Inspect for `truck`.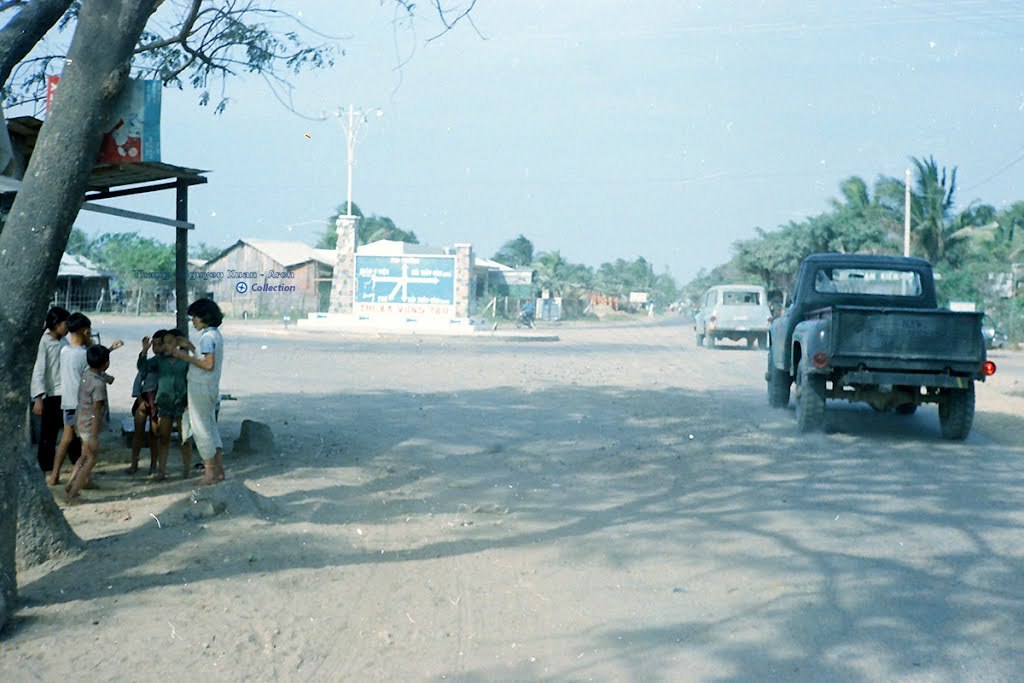
Inspection: BBox(772, 251, 994, 443).
